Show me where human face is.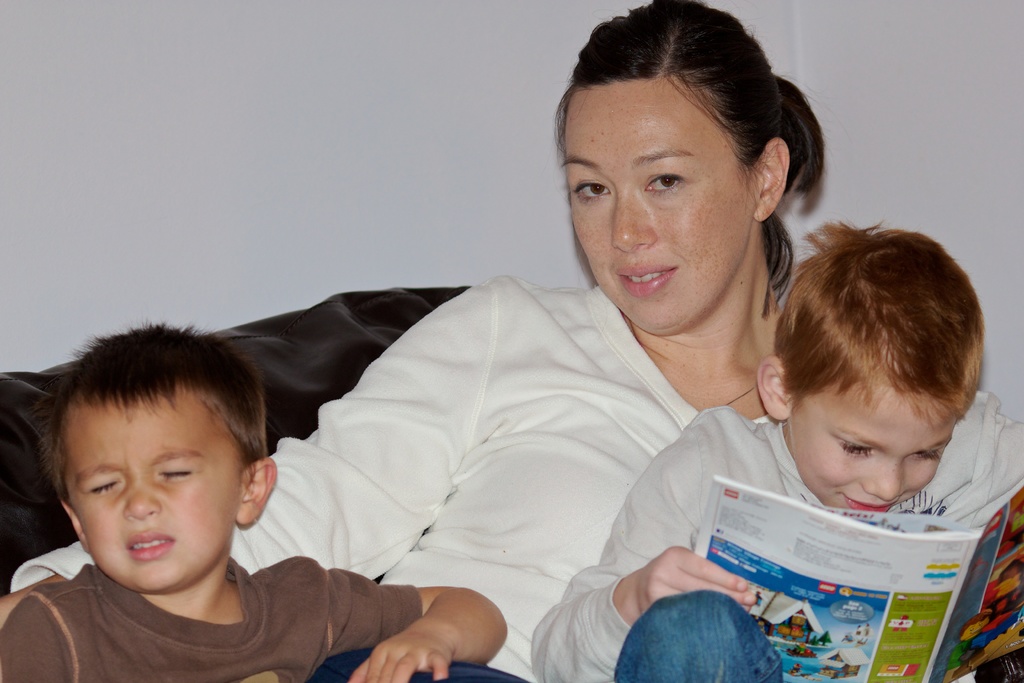
human face is at crop(787, 372, 956, 514).
